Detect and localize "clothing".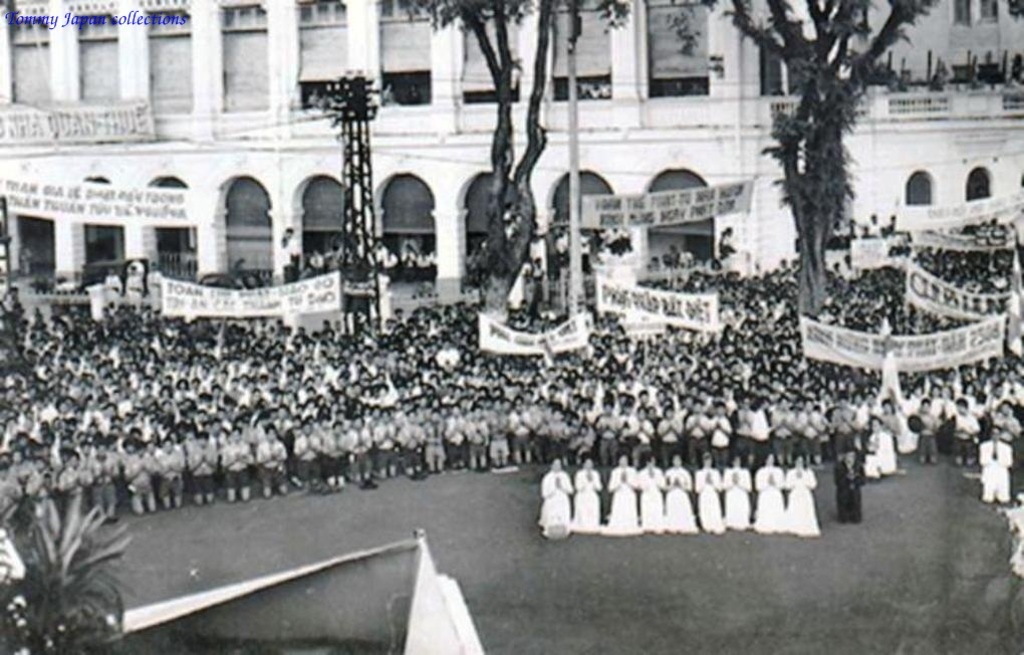
Localized at locate(564, 470, 607, 535).
